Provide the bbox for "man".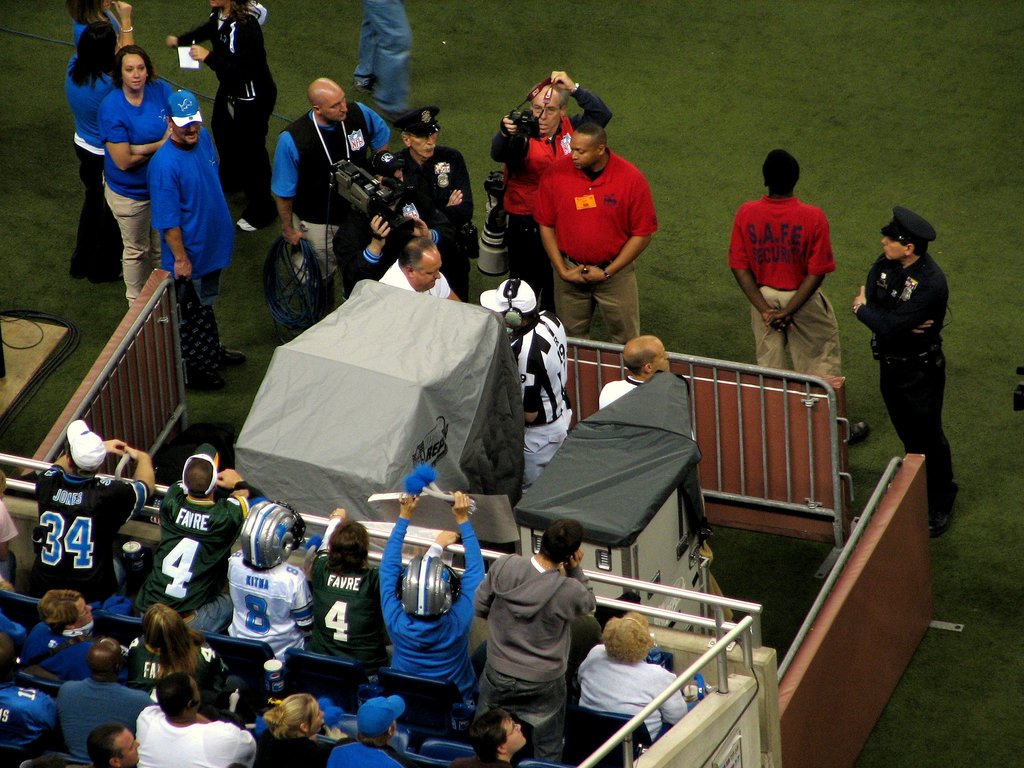
select_region(398, 99, 475, 307).
